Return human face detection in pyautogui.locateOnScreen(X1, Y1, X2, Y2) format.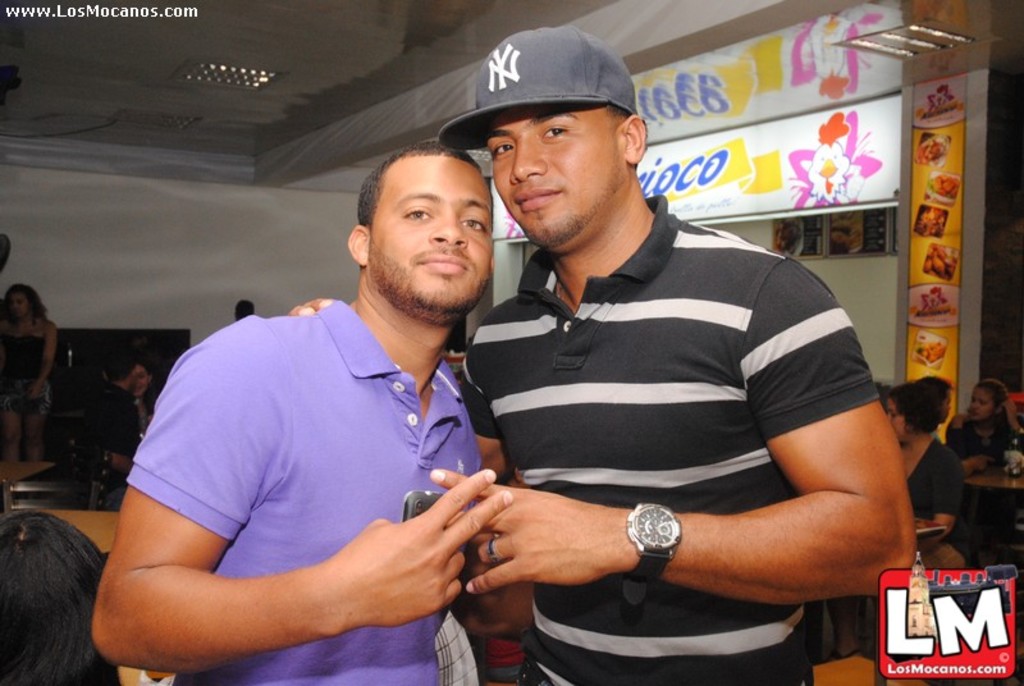
pyautogui.locateOnScreen(13, 291, 32, 320).
